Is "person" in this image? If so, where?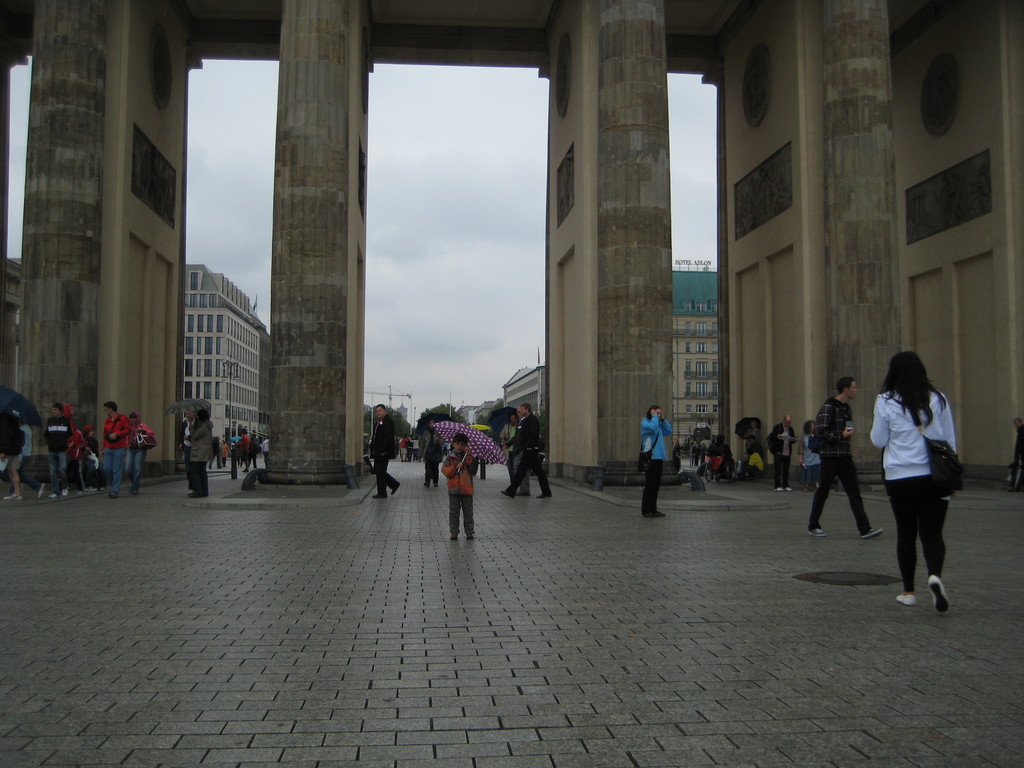
Yes, at select_region(1012, 418, 1023, 487).
